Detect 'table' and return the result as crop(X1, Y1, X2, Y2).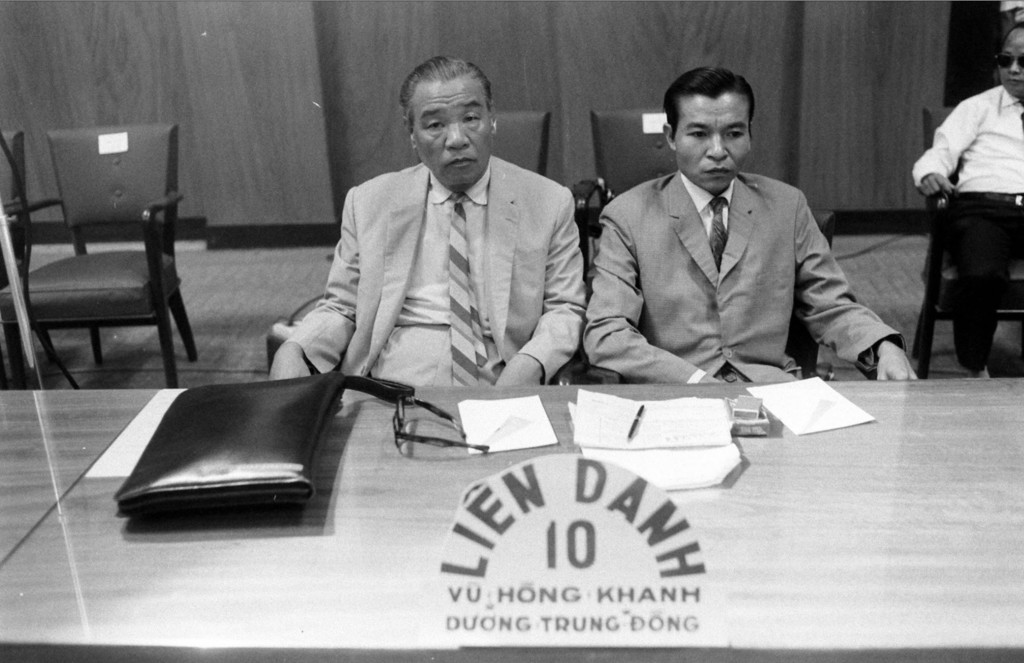
crop(72, 317, 1023, 630).
